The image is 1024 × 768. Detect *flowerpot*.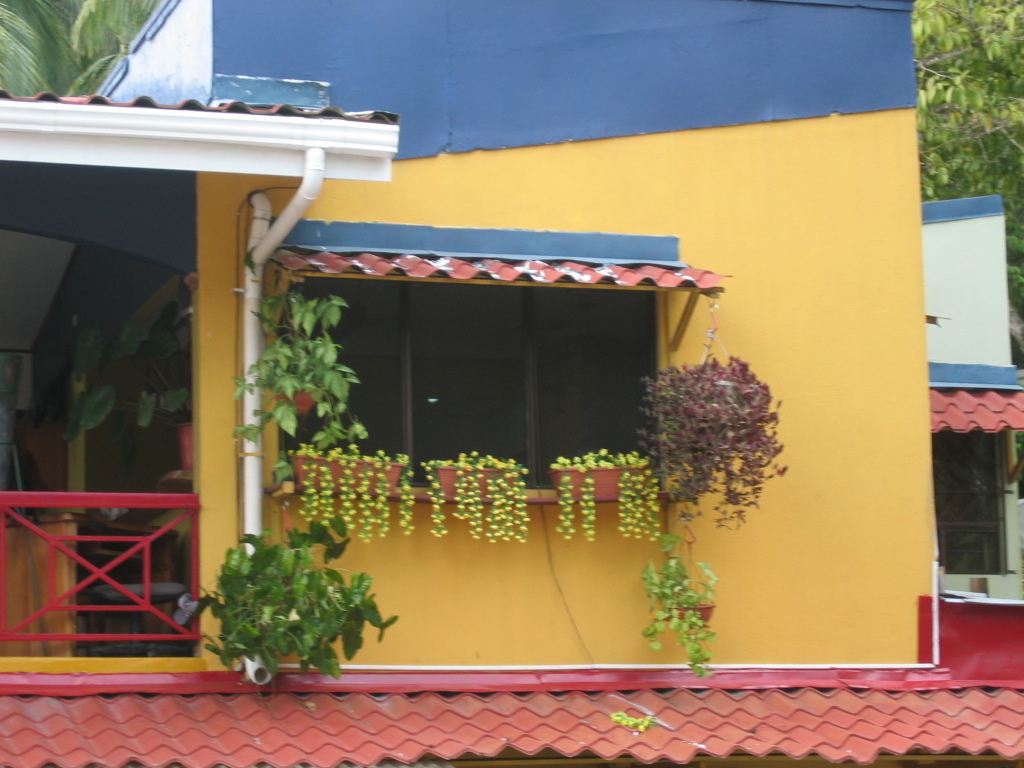
Detection: 677:603:715:630.
